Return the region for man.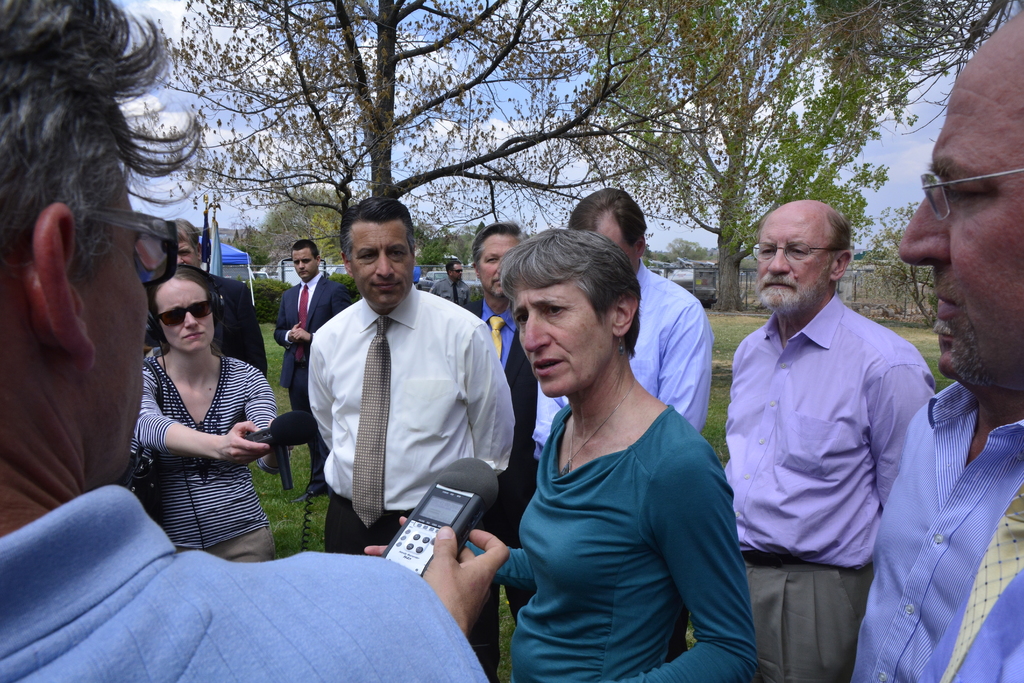
[273,237,348,409].
